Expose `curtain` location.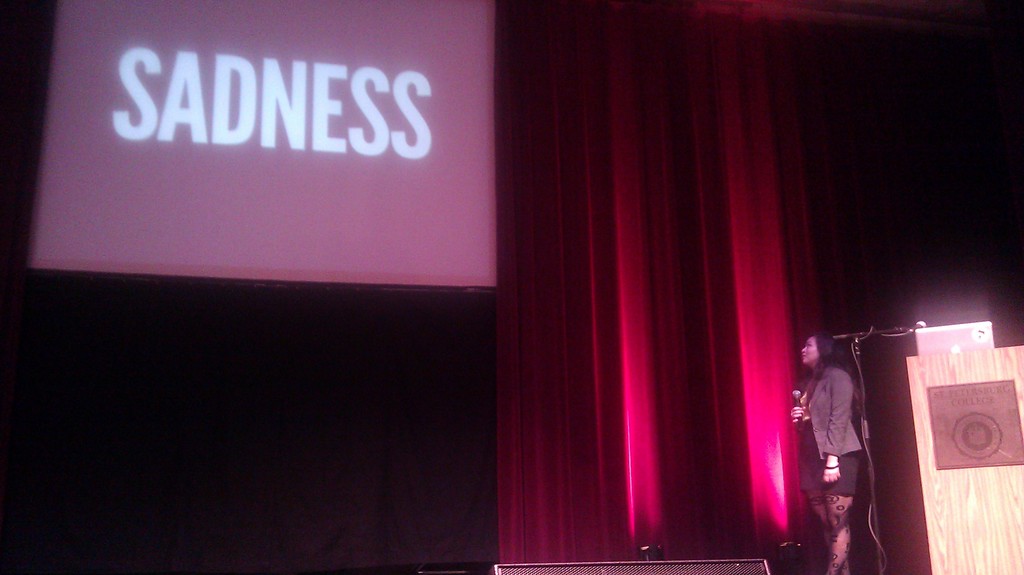
Exposed at rect(483, 0, 858, 574).
